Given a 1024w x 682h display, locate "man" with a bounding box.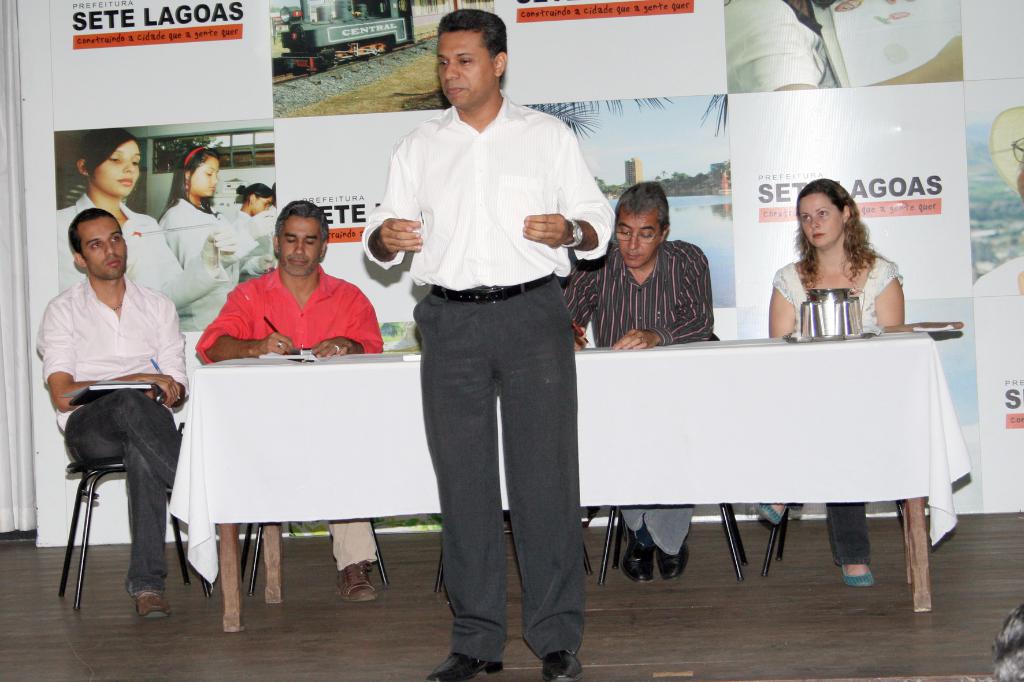
Located: locate(35, 203, 193, 617).
